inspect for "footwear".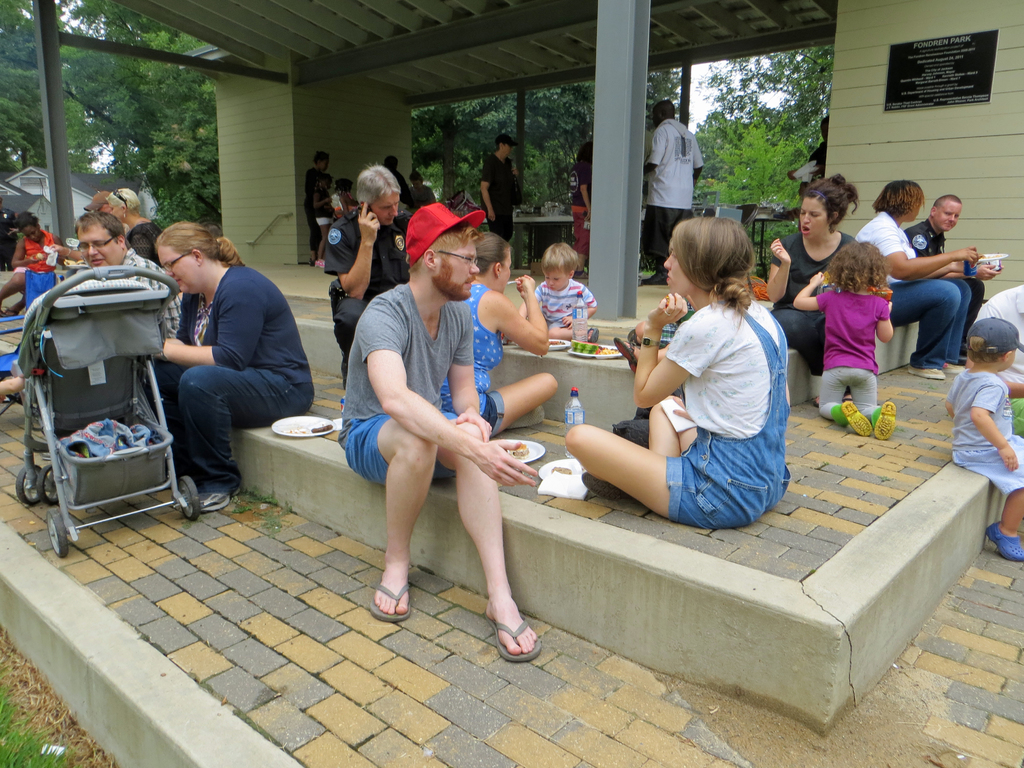
Inspection: [x1=362, y1=579, x2=410, y2=619].
